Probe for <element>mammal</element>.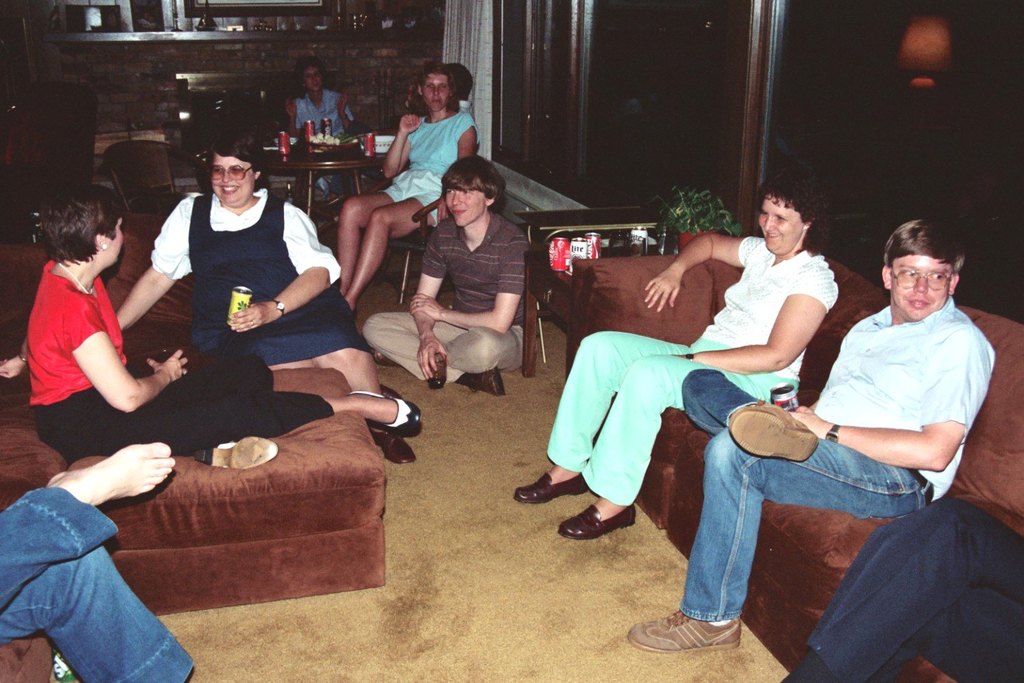
Probe result: [left=514, top=170, right=842, bottom=545].
